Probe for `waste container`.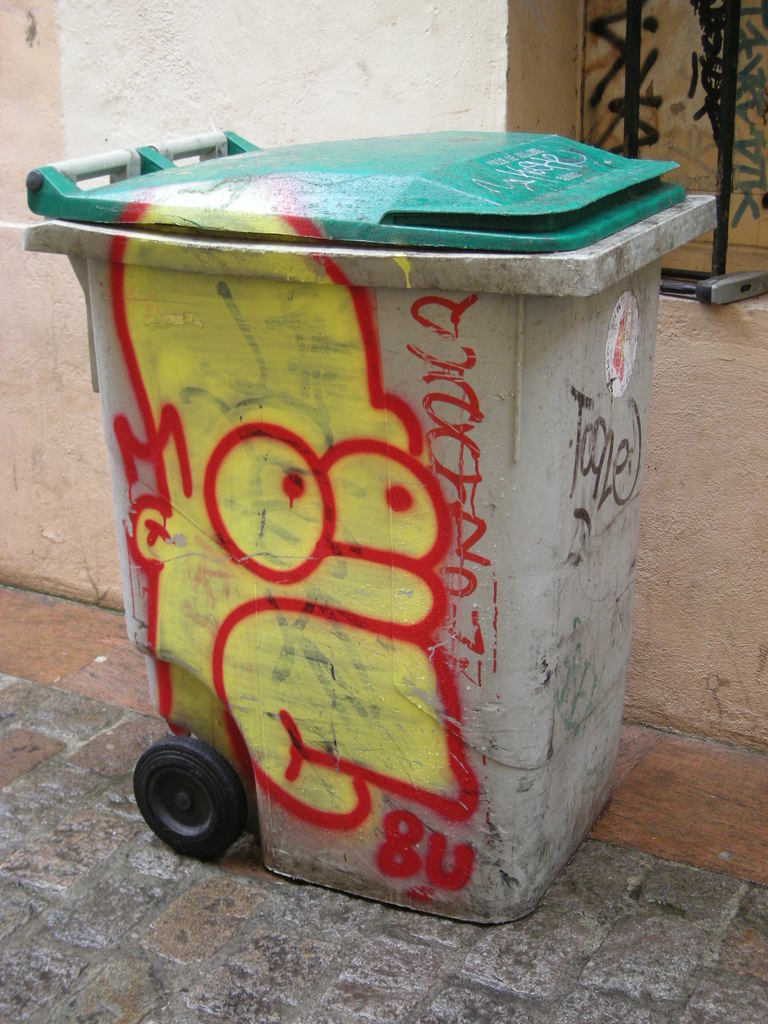
Probe result: <box>23,130,719,927</box>.
